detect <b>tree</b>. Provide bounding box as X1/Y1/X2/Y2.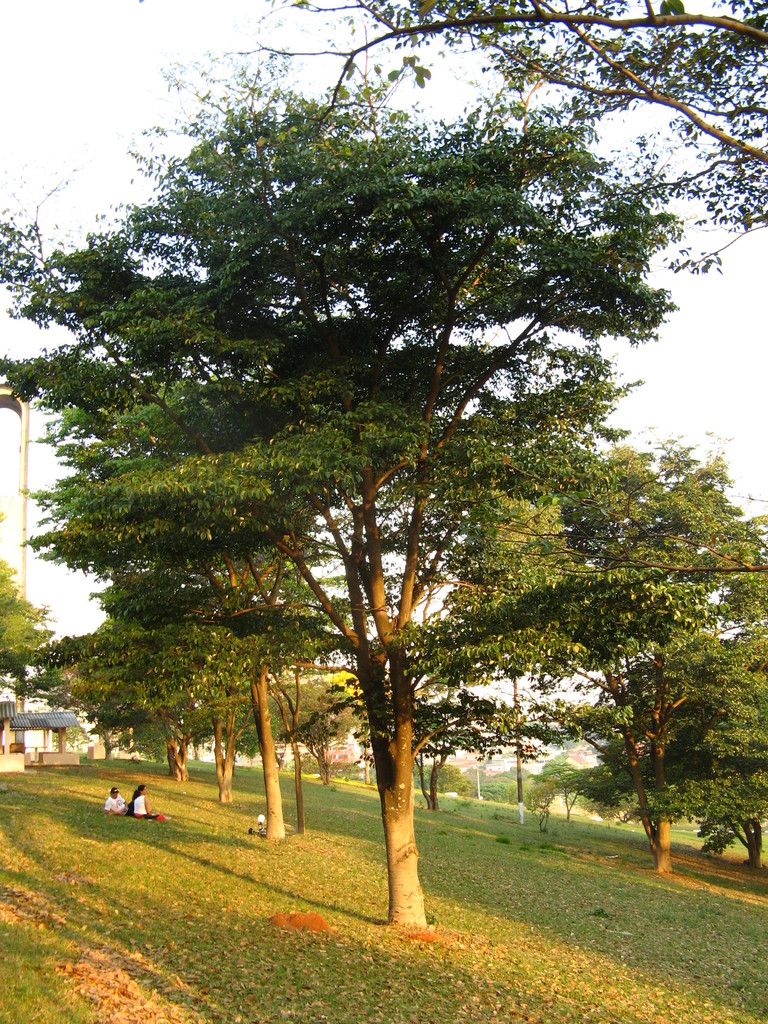
0/0/682/929.
